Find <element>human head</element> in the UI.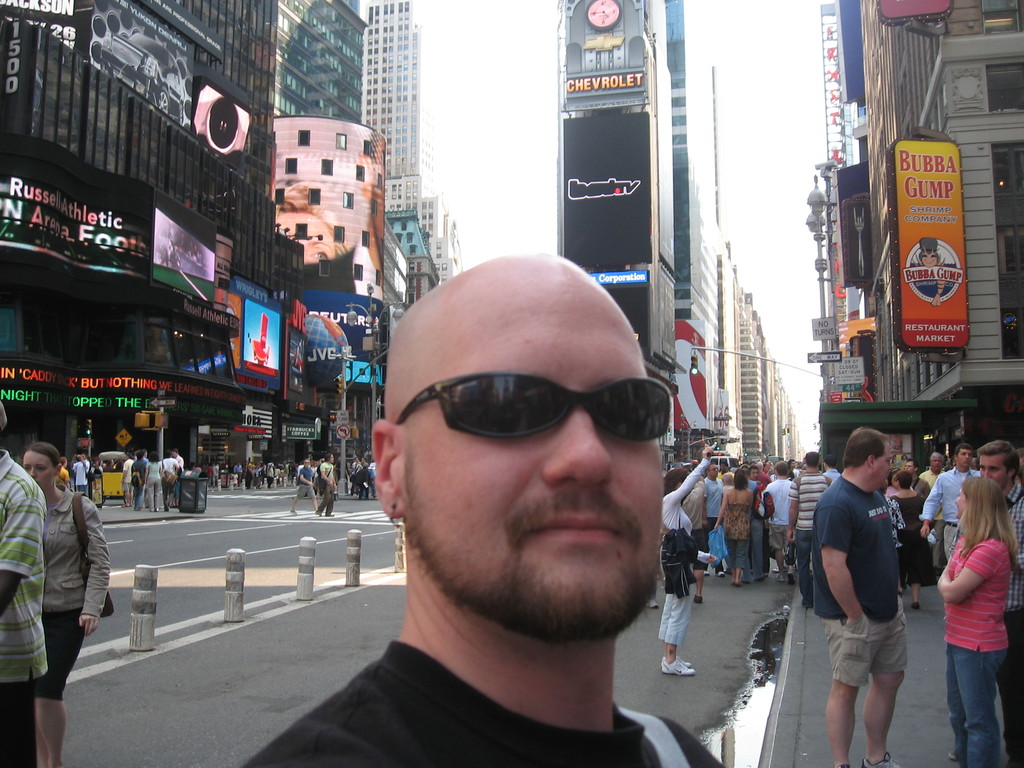
UI element at Rect(774, 462, 788, 478).
